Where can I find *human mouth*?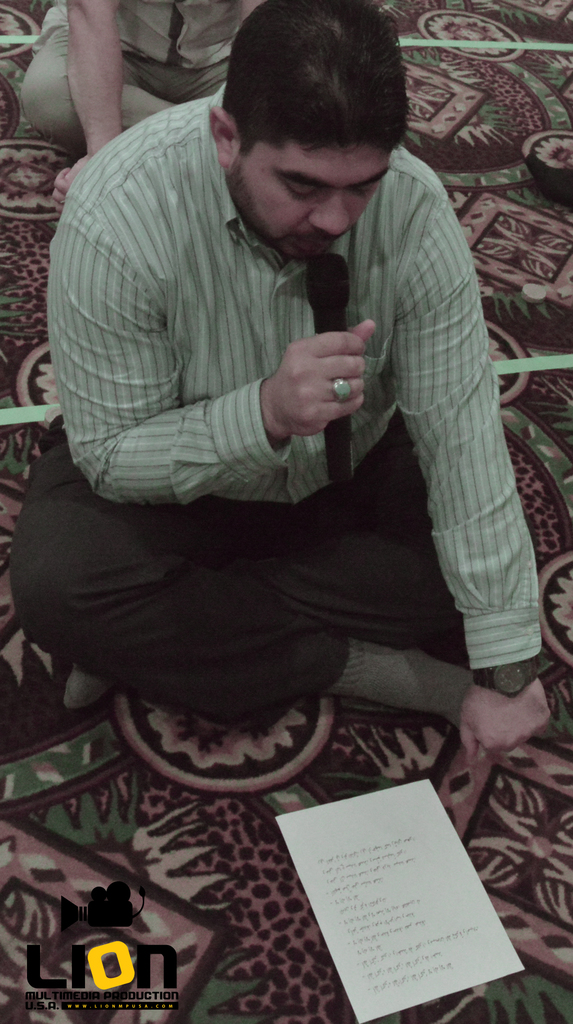
You can find it at pyautogui.locateOnScreen(295, 237, 326, 259).
